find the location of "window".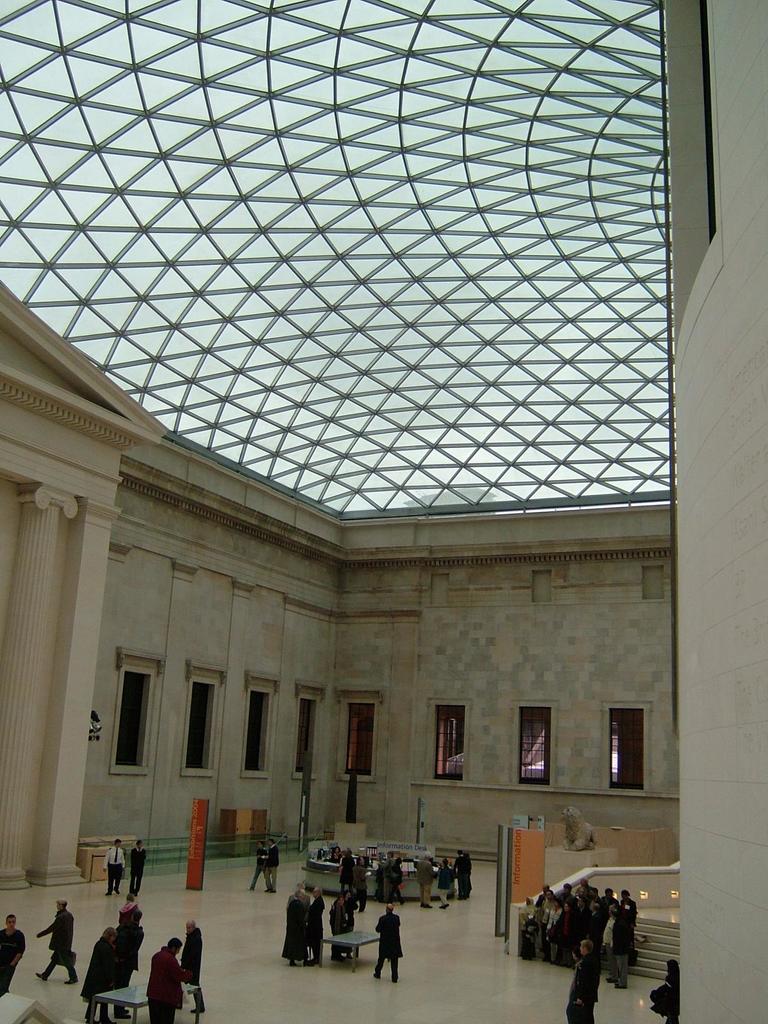
Location: detection(102, 645, 169, 776).
